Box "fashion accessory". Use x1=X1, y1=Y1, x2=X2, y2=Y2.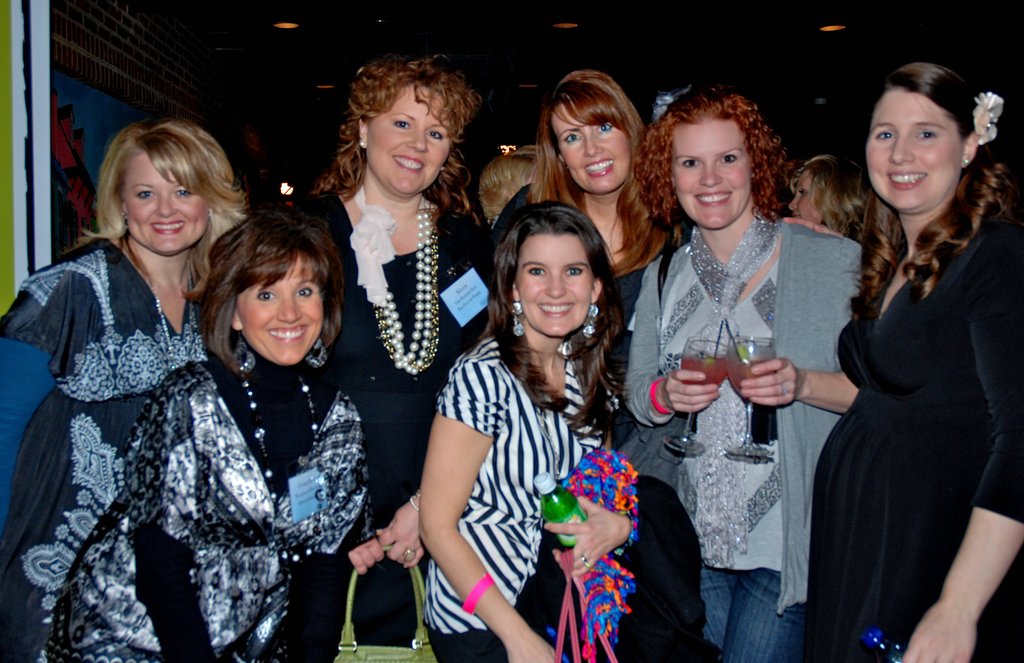
x1=155, y1=265, x2=198, y2=370.
